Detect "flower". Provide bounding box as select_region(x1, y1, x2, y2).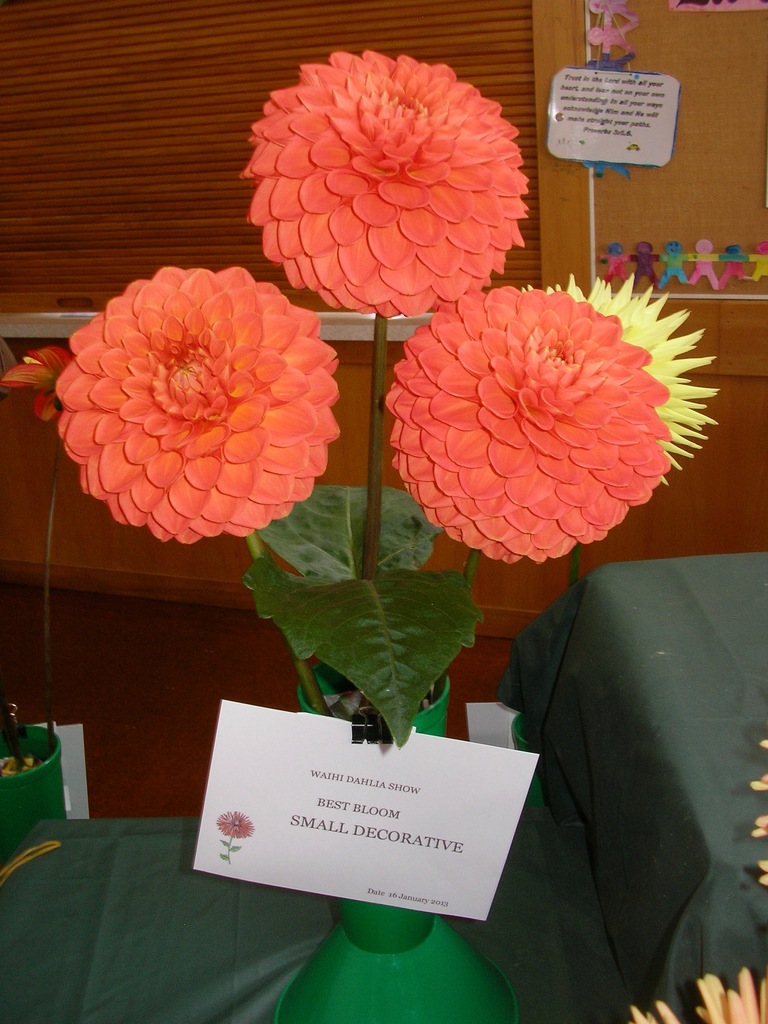
select_region(742, 728, 767, 886).
